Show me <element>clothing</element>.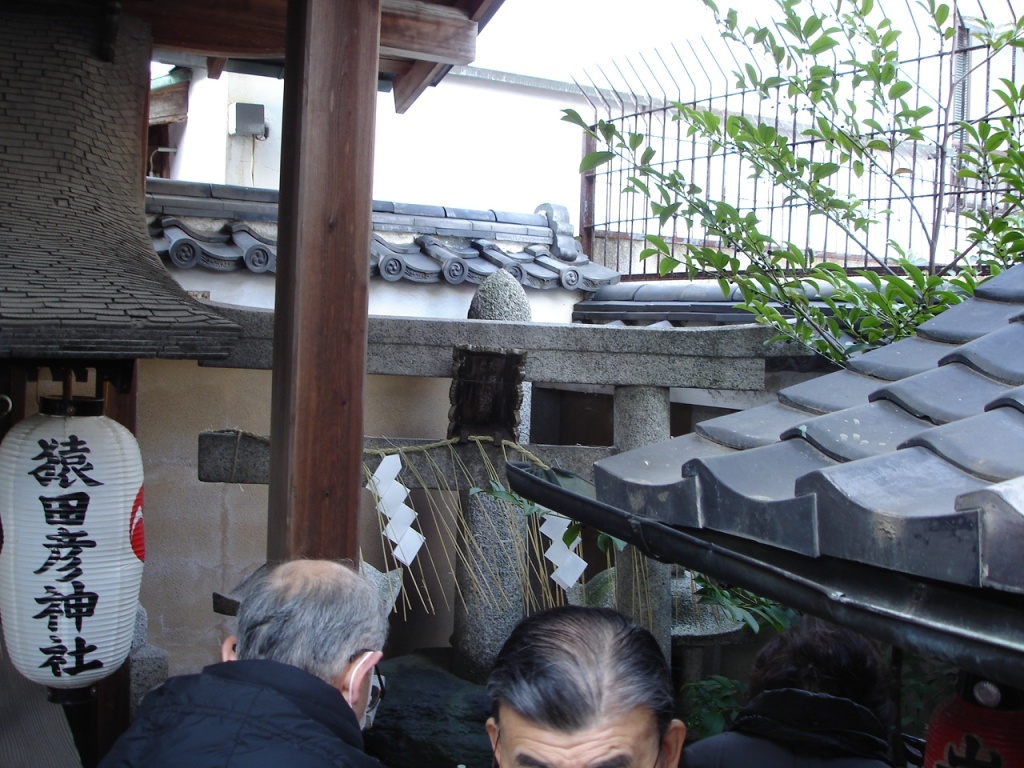
<element>clothing</element> is here: (690,676,907,761).
